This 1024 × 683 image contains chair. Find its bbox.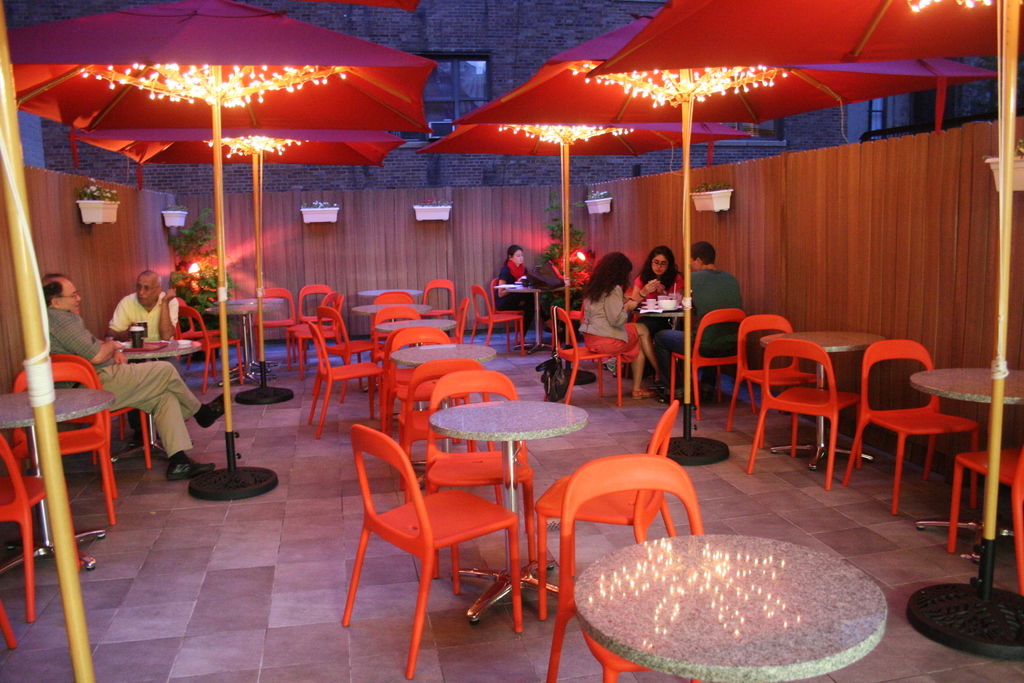
177:299:225:375.
